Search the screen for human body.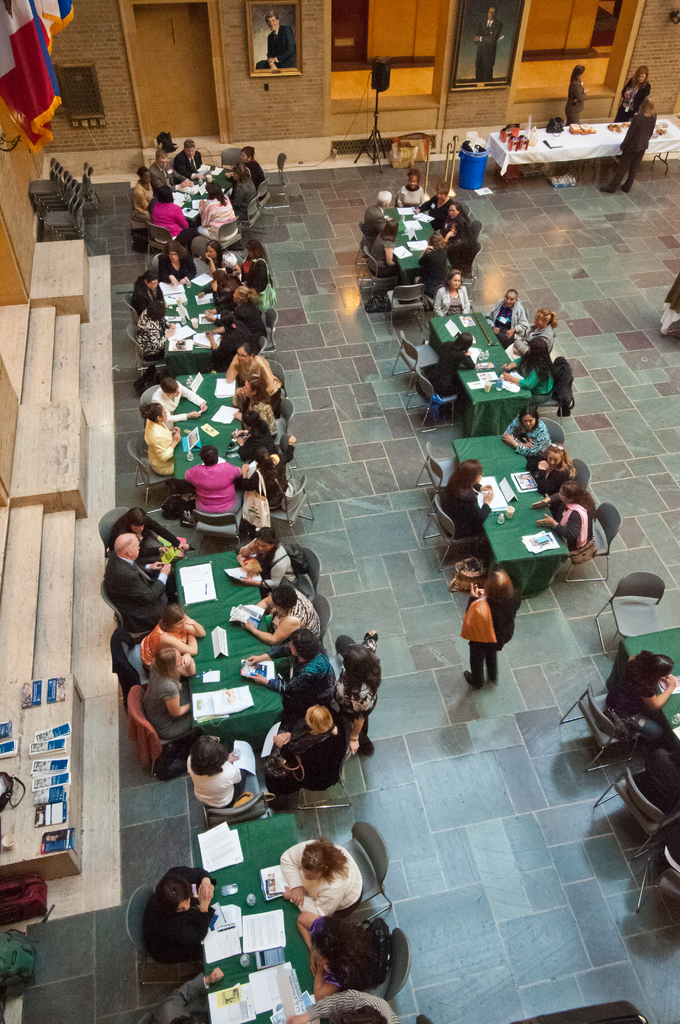
Found at [242,438,295,512].
